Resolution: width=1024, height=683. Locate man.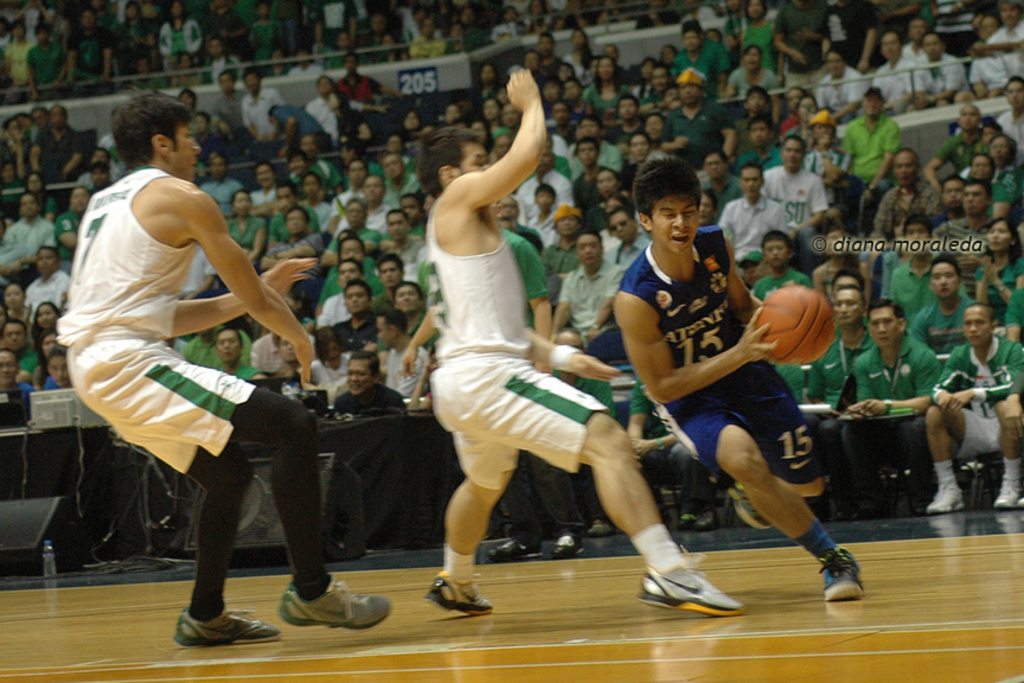
box(625, 375, 727, 529).
